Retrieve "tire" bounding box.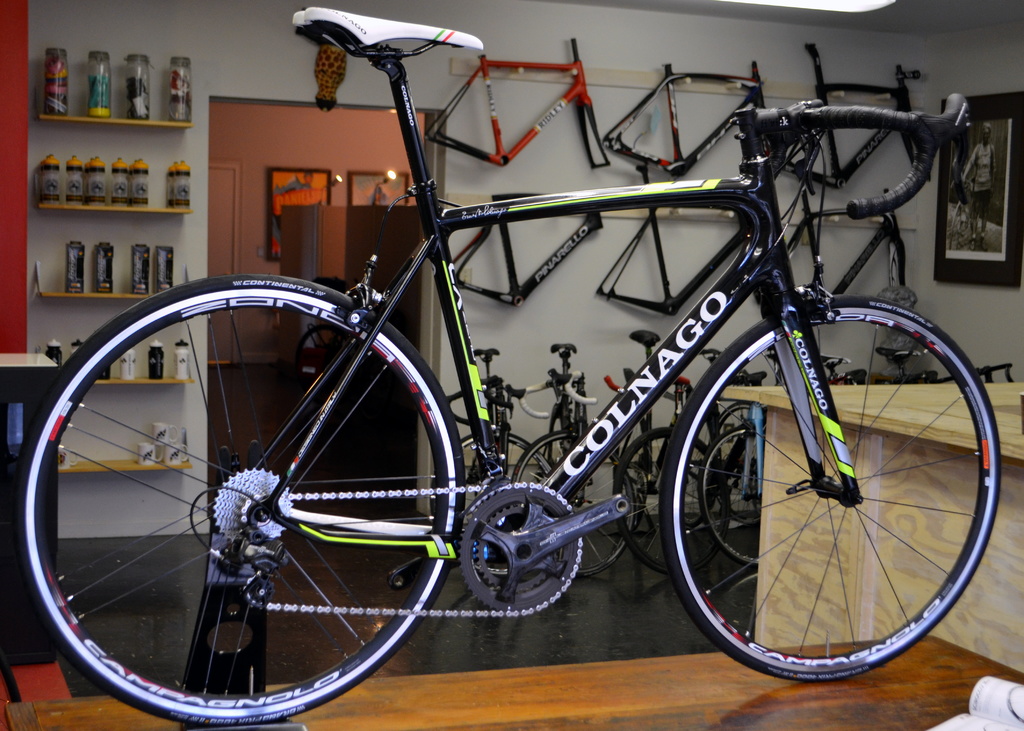
Bounding box: crop(709, 402, 765, 524).
